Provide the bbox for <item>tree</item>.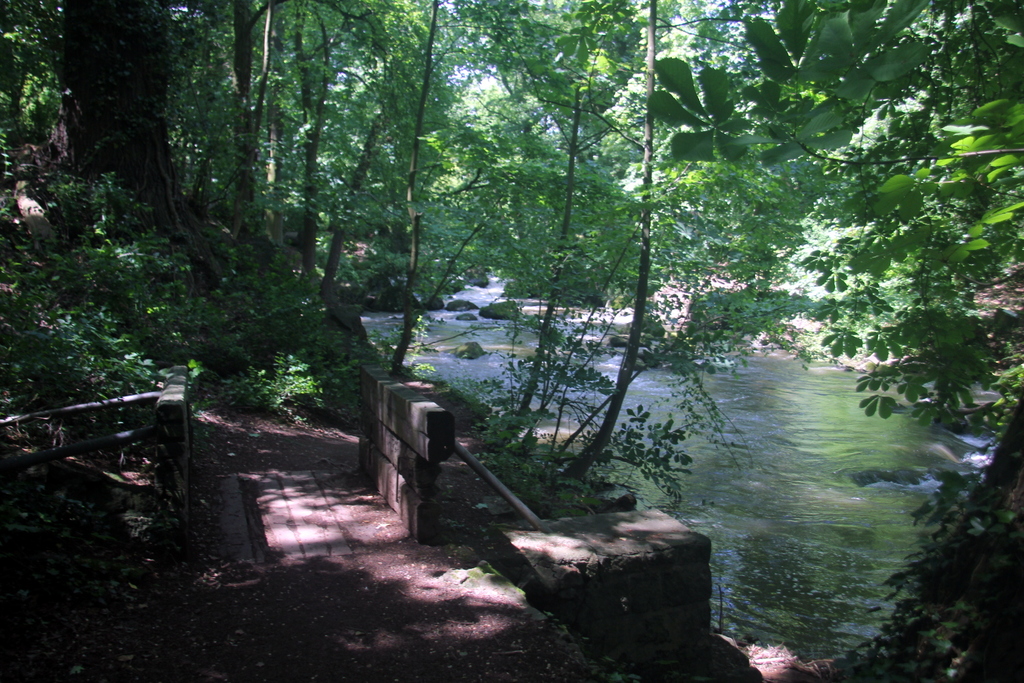
pyautogui.locateOnScreen(0, 0, 396, 299).
